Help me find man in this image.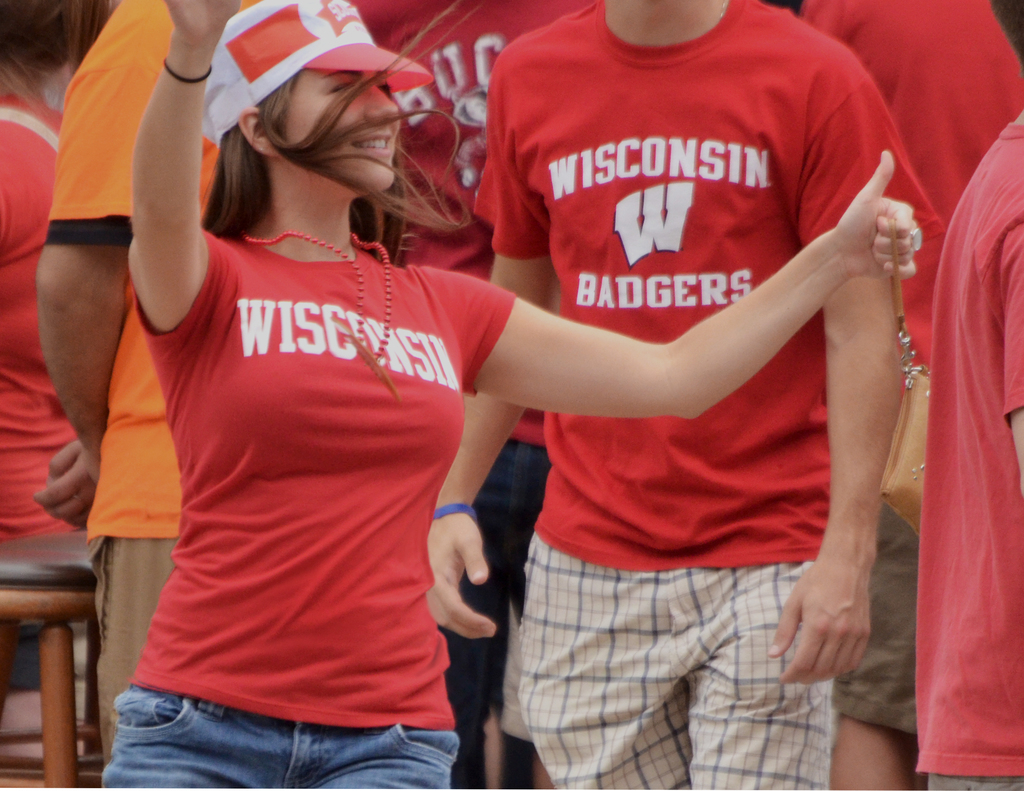
Found it: bbox(360, 0, 590, 790).
